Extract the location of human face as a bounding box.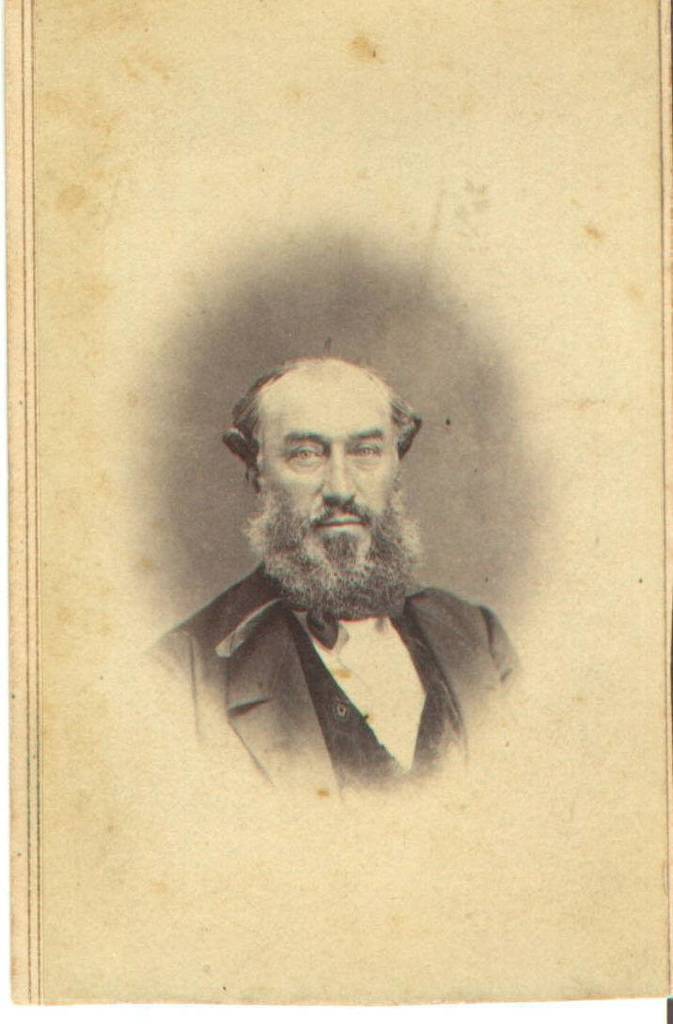
detection(258, 370, 401, 560).
